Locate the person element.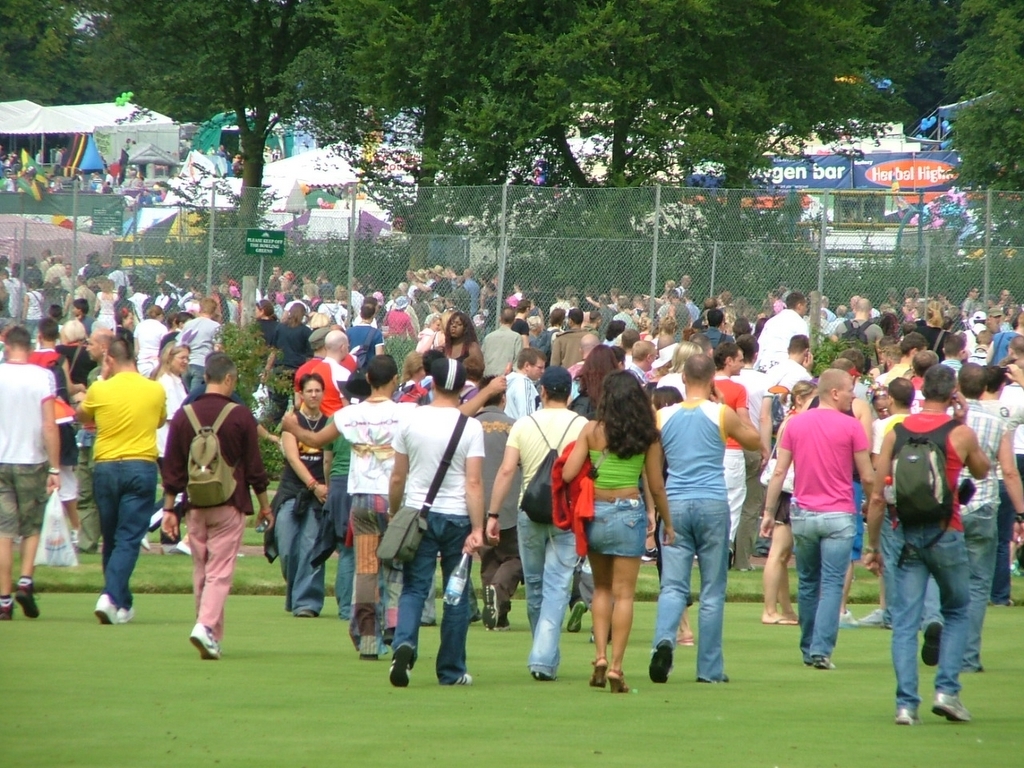
Element bbox: bbox=[485, 363, 594, 682].
